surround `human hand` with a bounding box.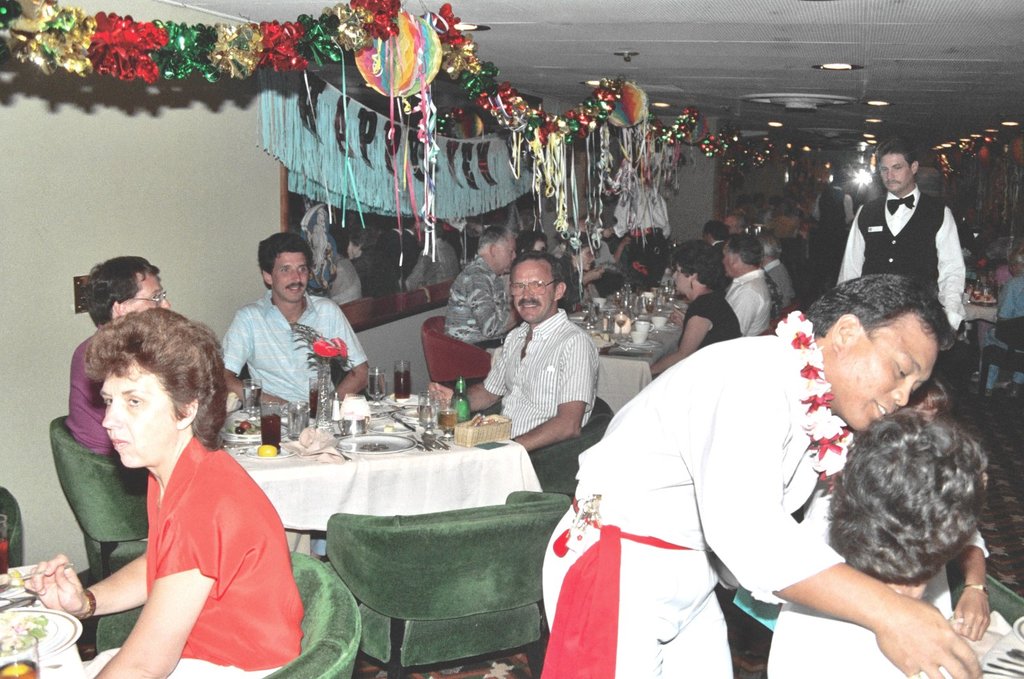
872:593:985:678.
